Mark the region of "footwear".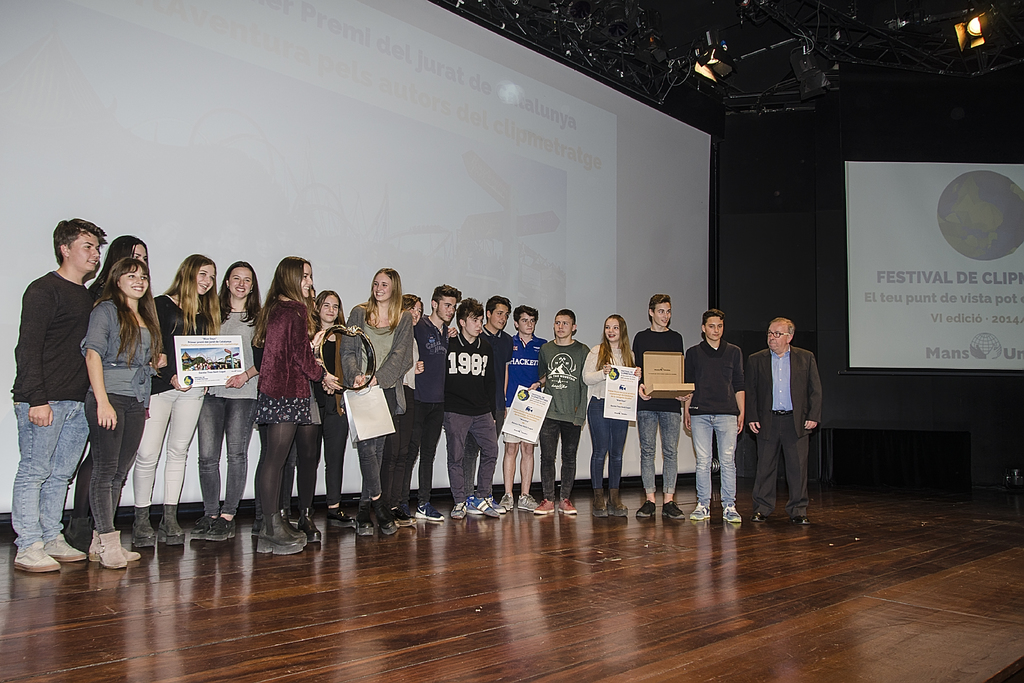
Region: 319, 499, 360, 533.
